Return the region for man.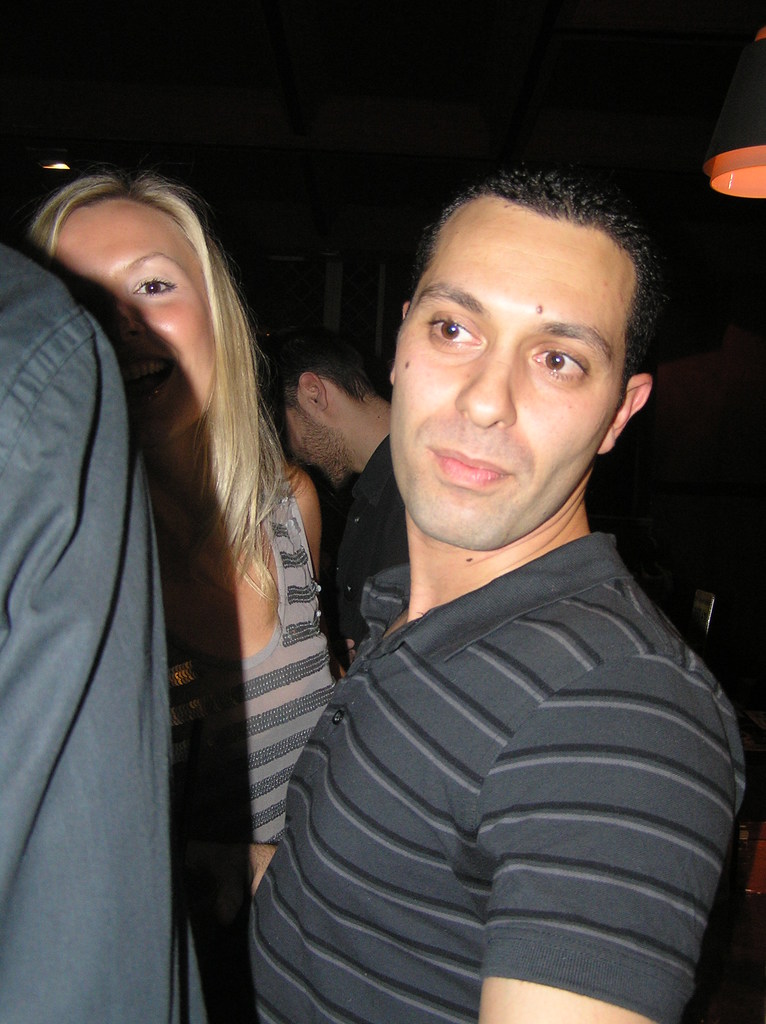
<bbox>0, 230, 211, 1023</bbox>.
